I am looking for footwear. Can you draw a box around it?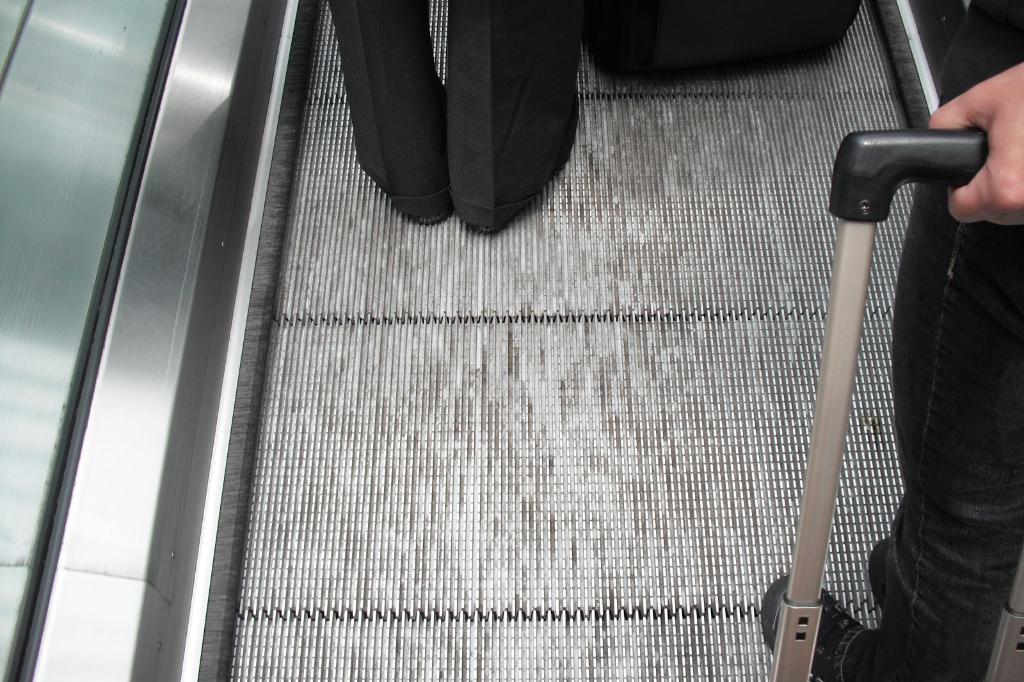
Sure, the bounding box is rect(869, 537, 895, 609).
